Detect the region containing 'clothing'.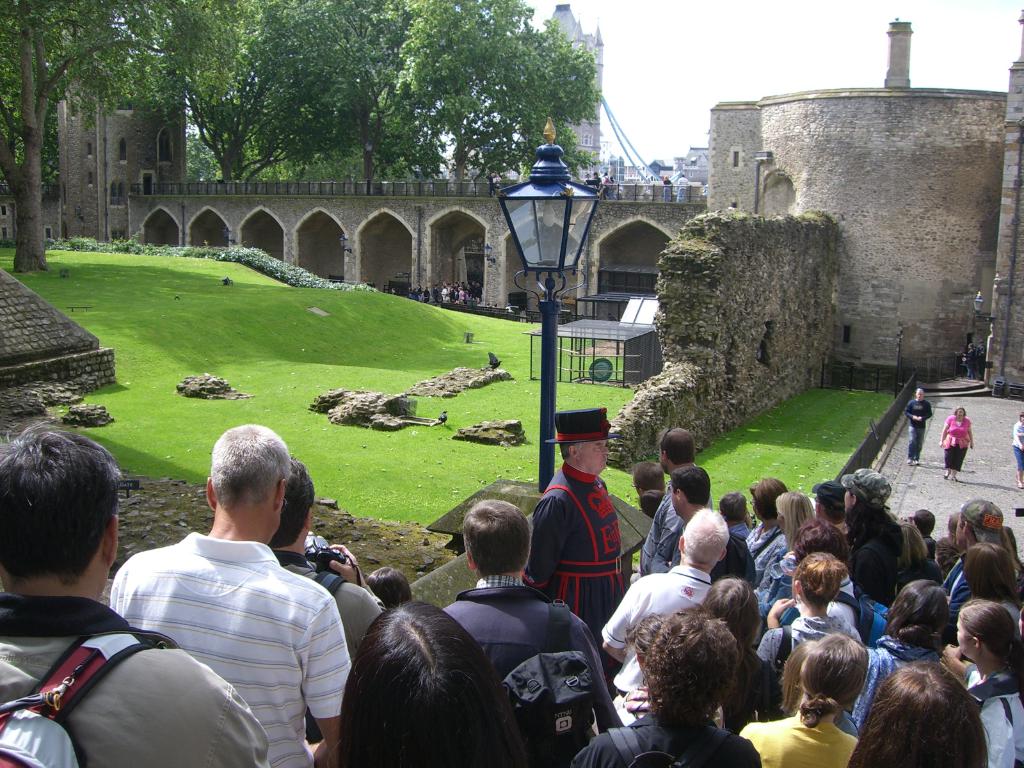
1009/422/1023/474.
